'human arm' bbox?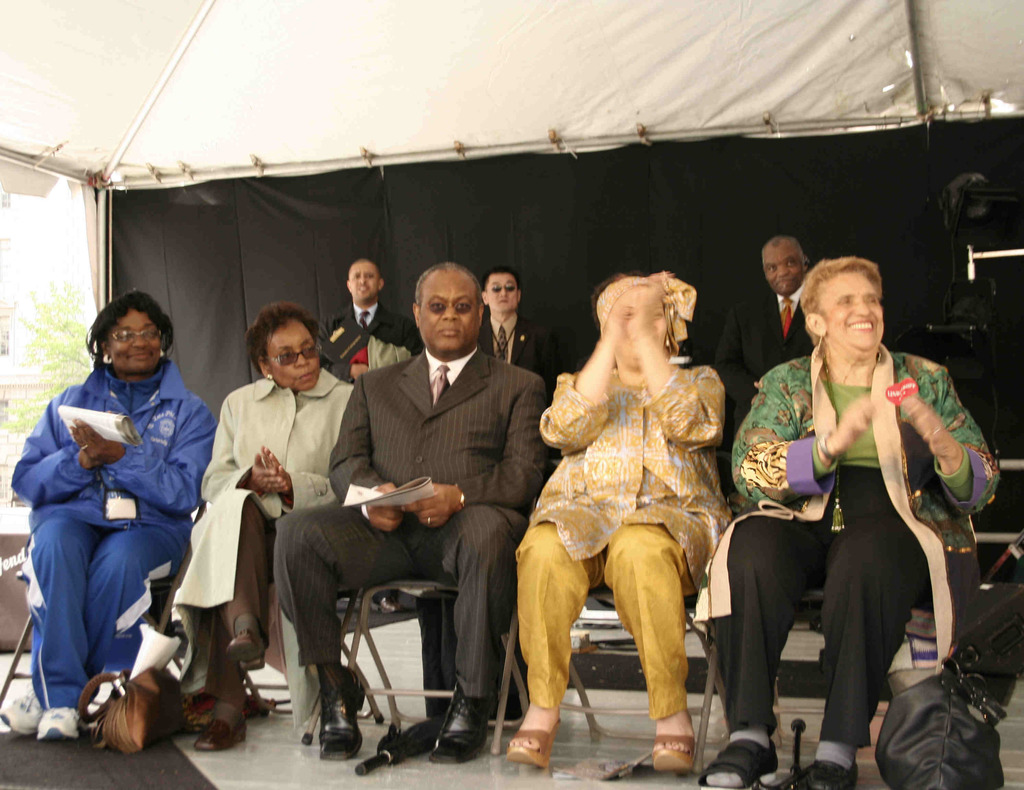
pyautogui.locateOnScreen(403, 360, 561, 520)
